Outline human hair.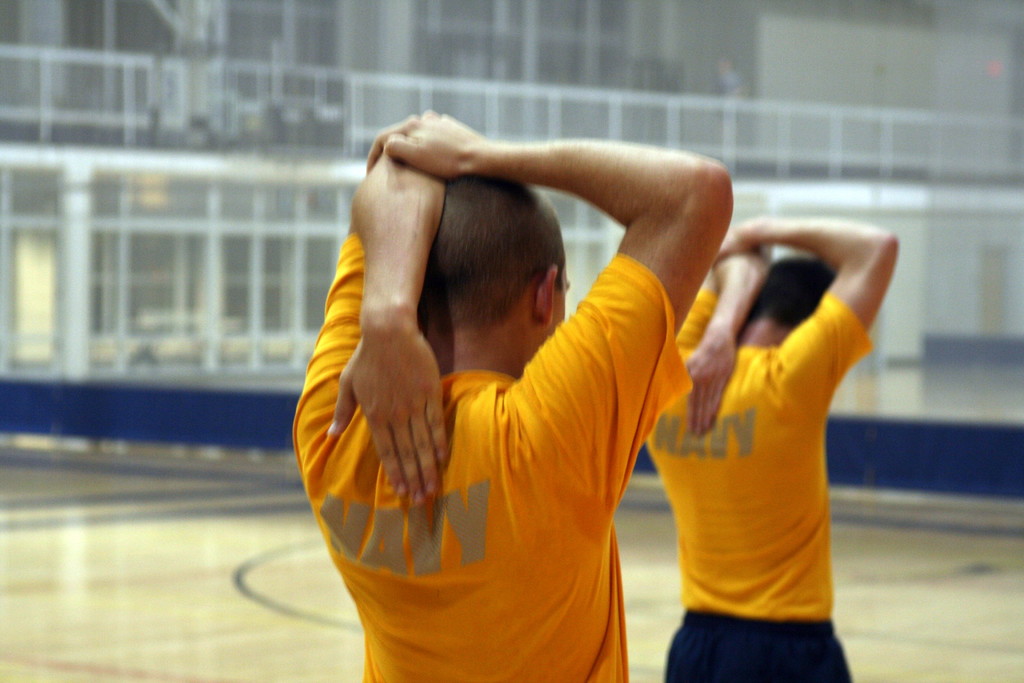
Outline: rect(414, 174, 566, 329).
